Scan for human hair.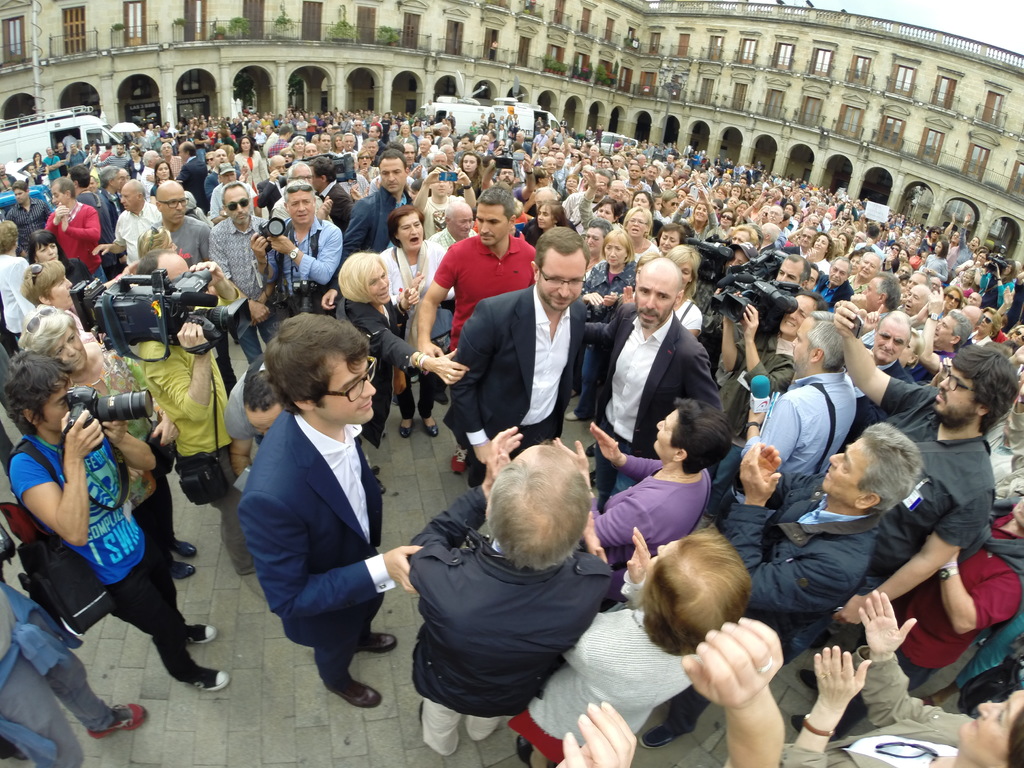
Scan result: rect(646, 542, 767, 676).
